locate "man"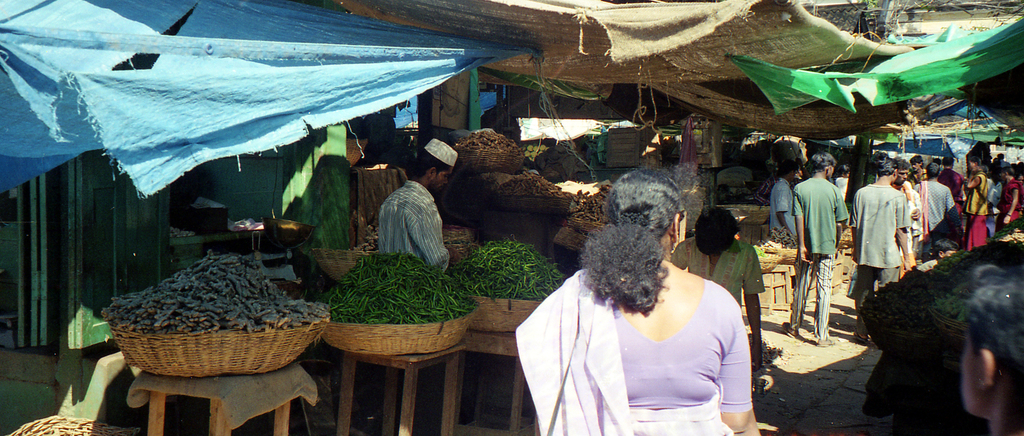
(left=854, top=156, right=913, bottom=345)
